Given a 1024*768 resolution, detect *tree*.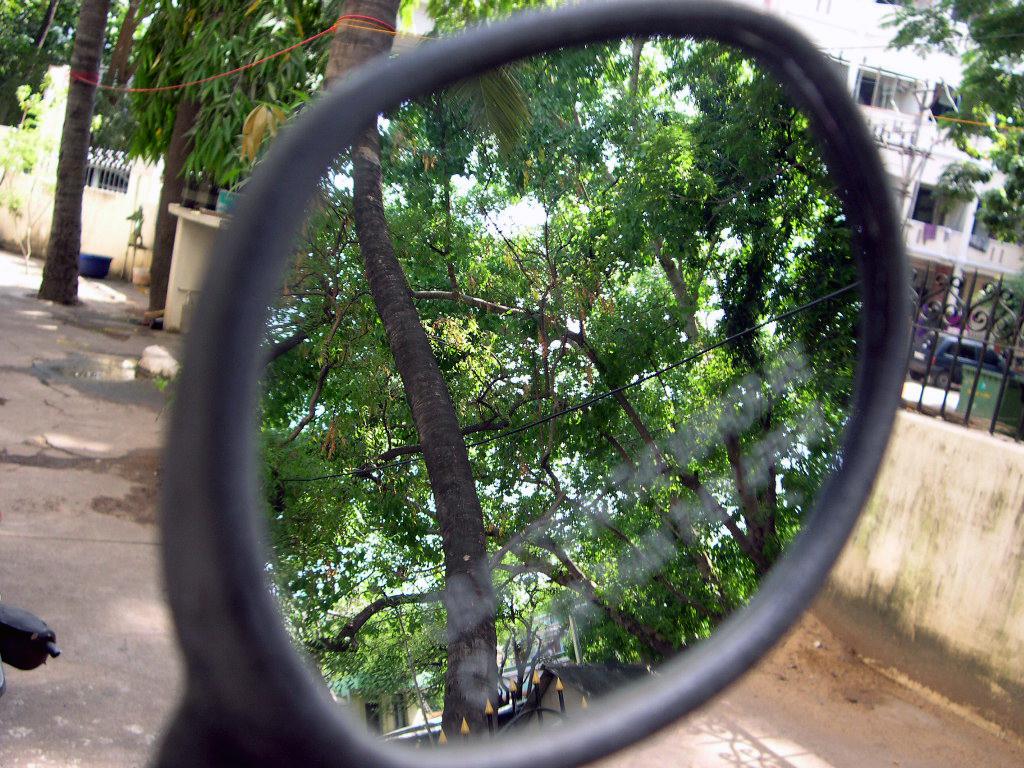
x1=103 y1=0 x2=363 y2=326.
